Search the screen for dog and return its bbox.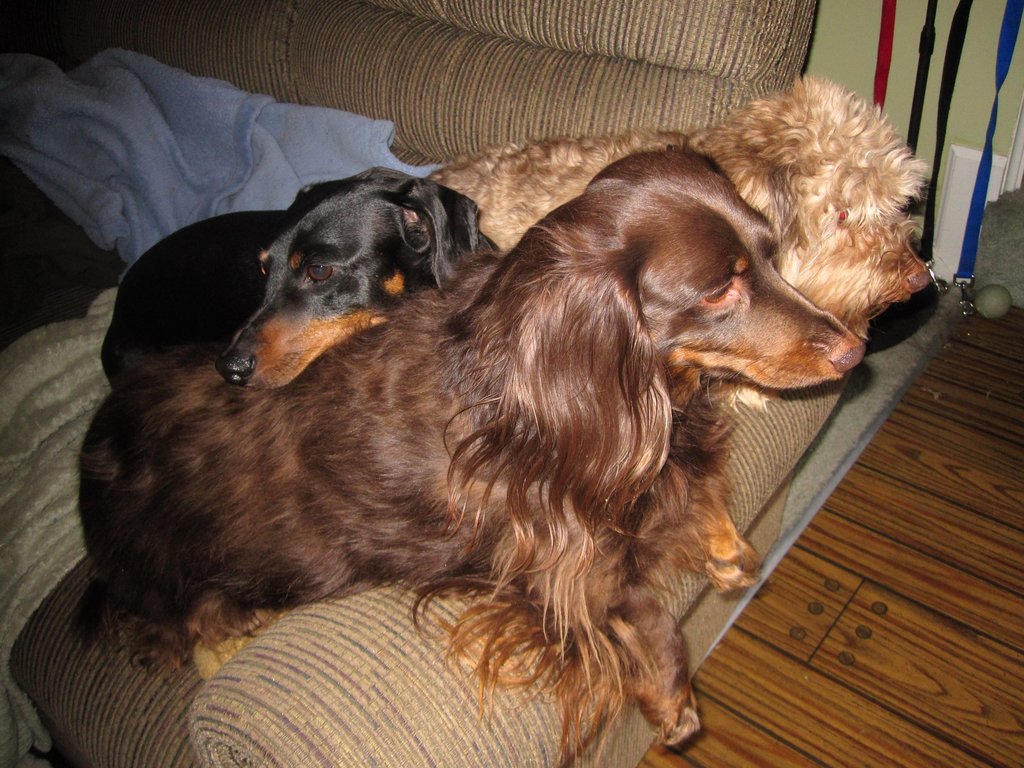
Found: 70:147:866:767.
